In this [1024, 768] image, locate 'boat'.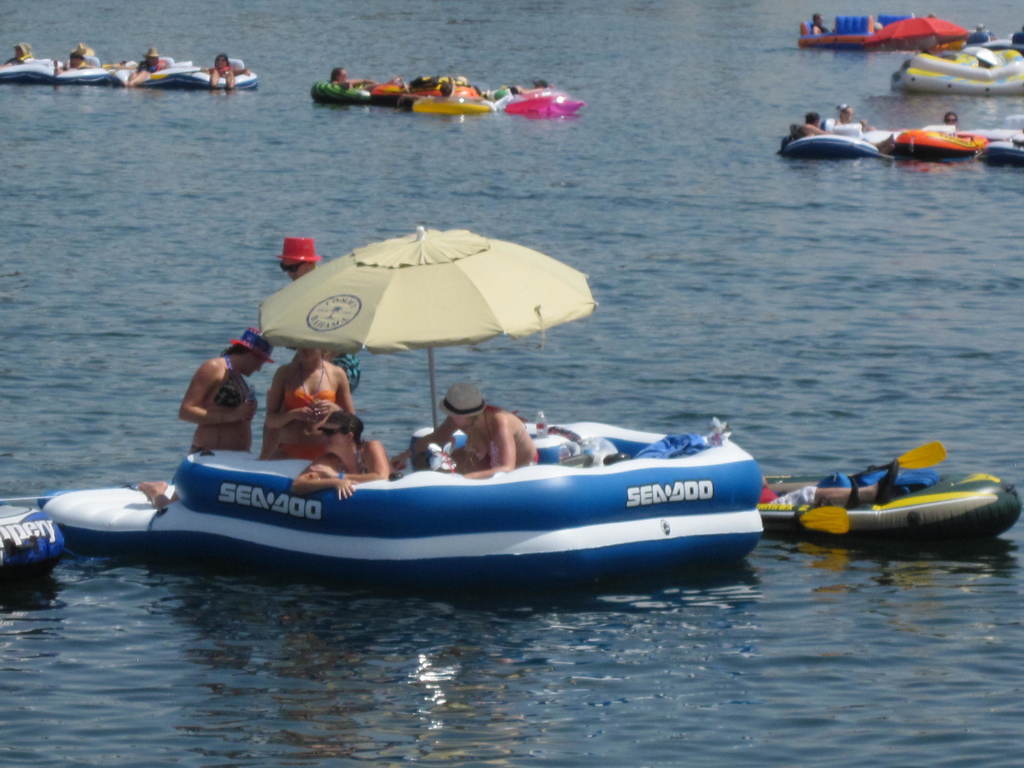
Bounding box: box=[56, 252, 758, 584].
